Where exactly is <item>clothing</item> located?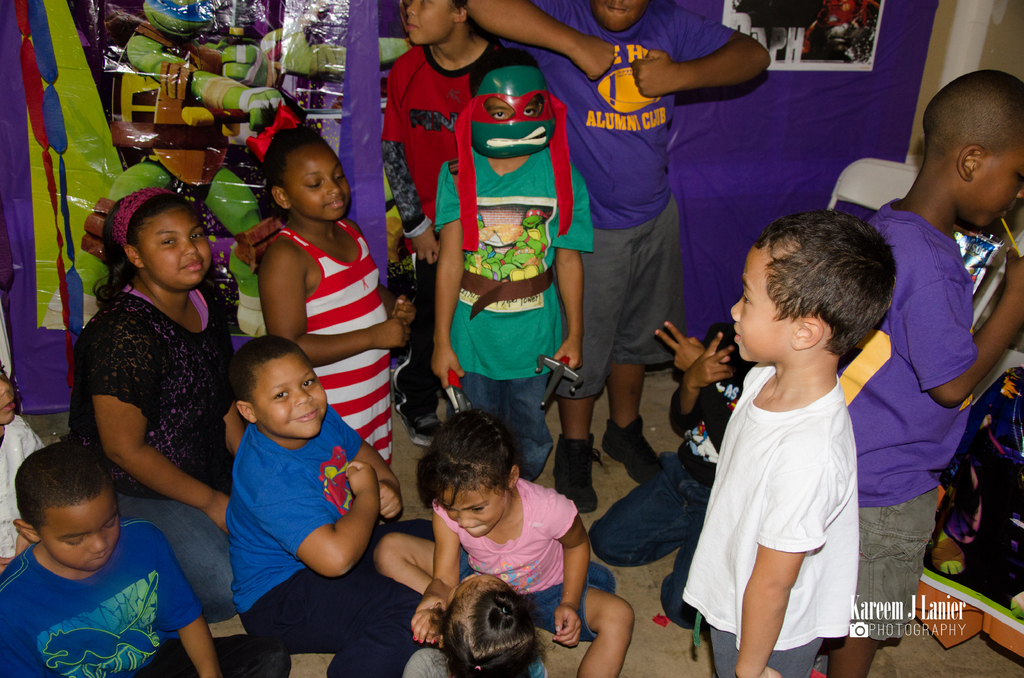
Its bounding box is 383:44:508:417.
